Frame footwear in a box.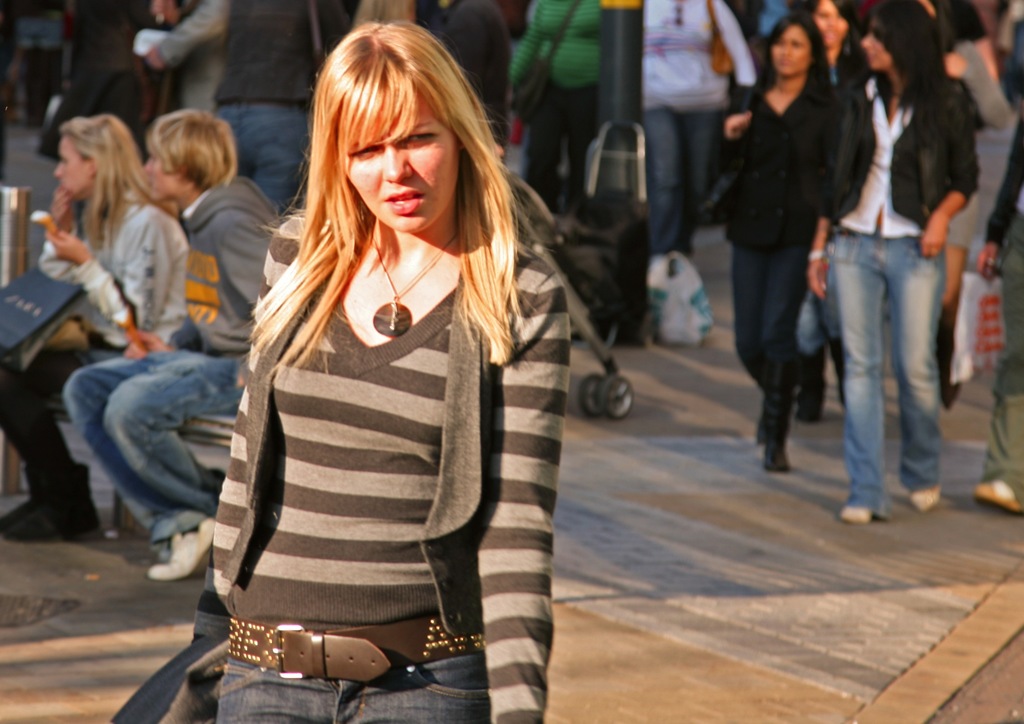
[910, 485, 936, 509].
